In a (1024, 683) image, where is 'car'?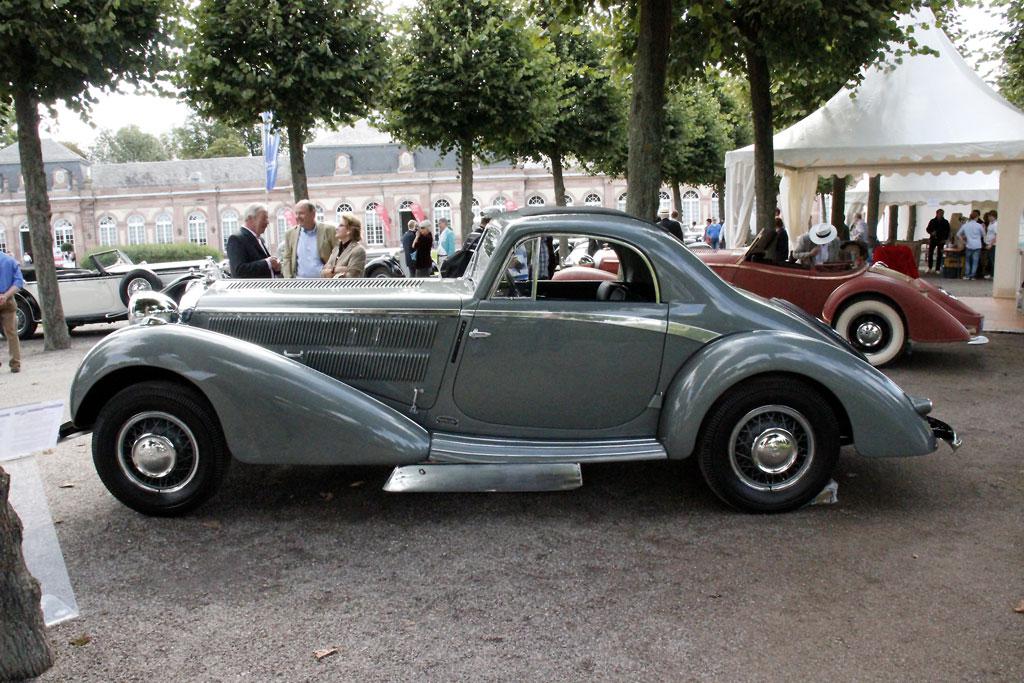
box=[0, 247, 222, 340].
